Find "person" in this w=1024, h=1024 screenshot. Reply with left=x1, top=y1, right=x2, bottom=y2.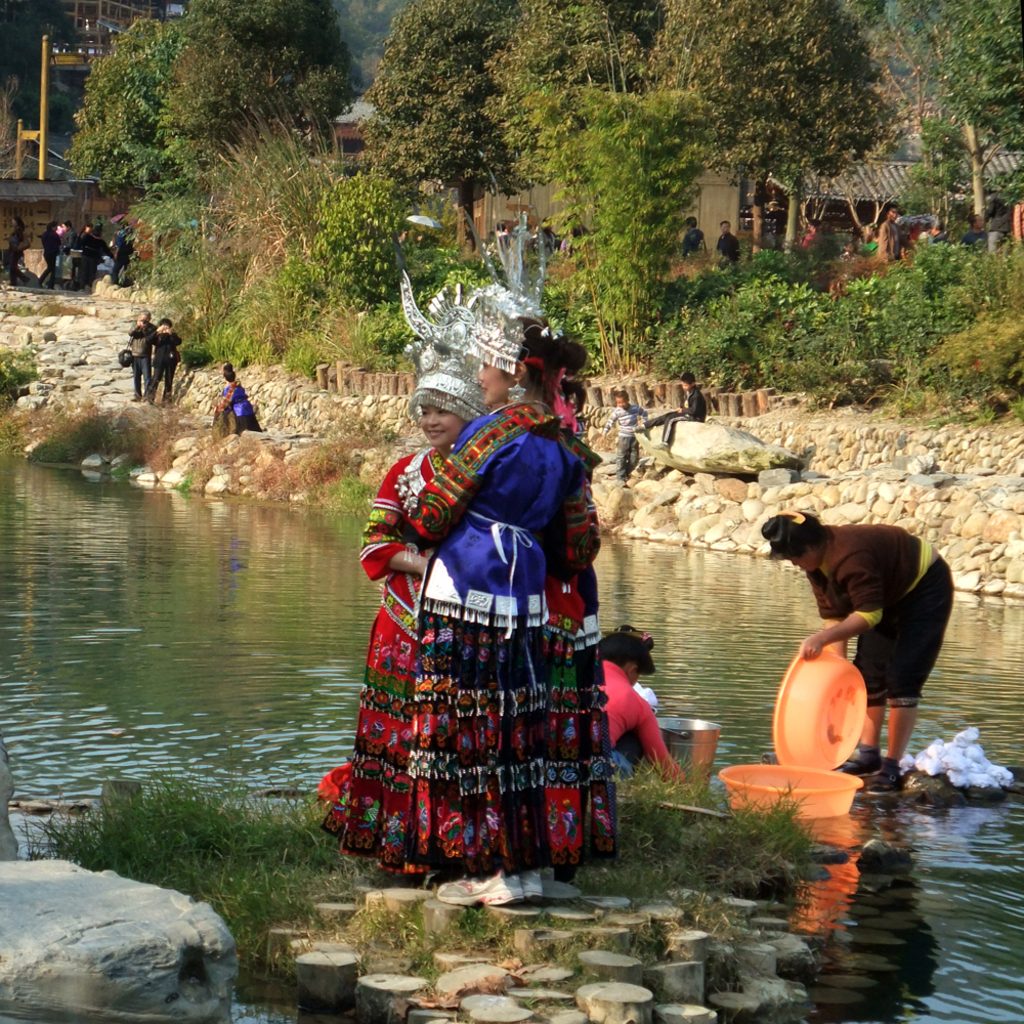
left=787, top=496, right=966, bottom=760.
